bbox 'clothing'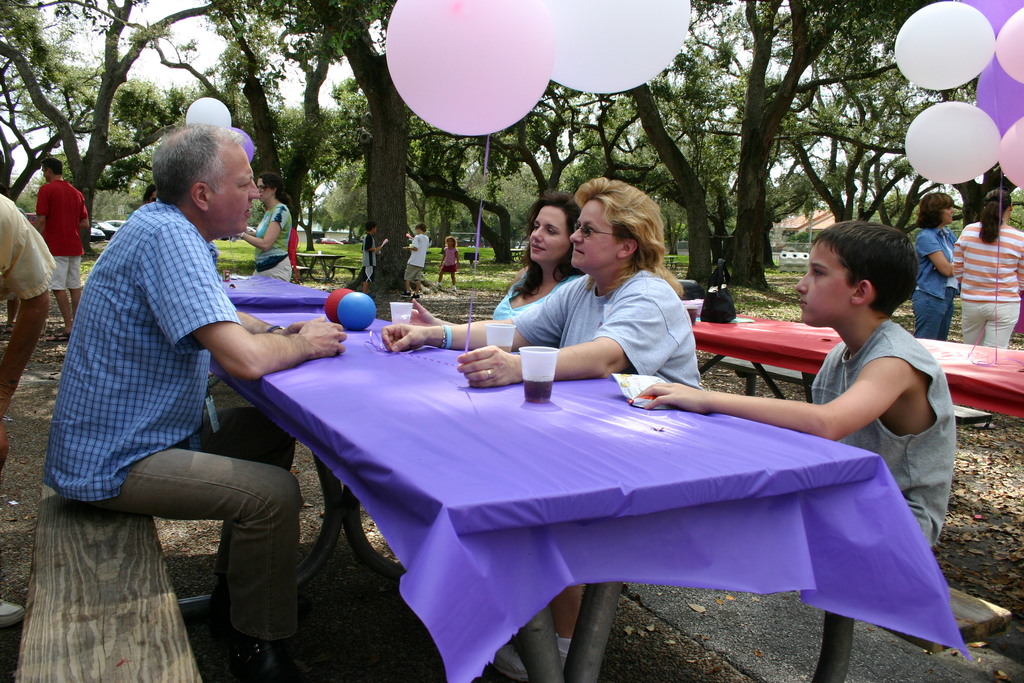
crop(252, 204, 293, 283)
